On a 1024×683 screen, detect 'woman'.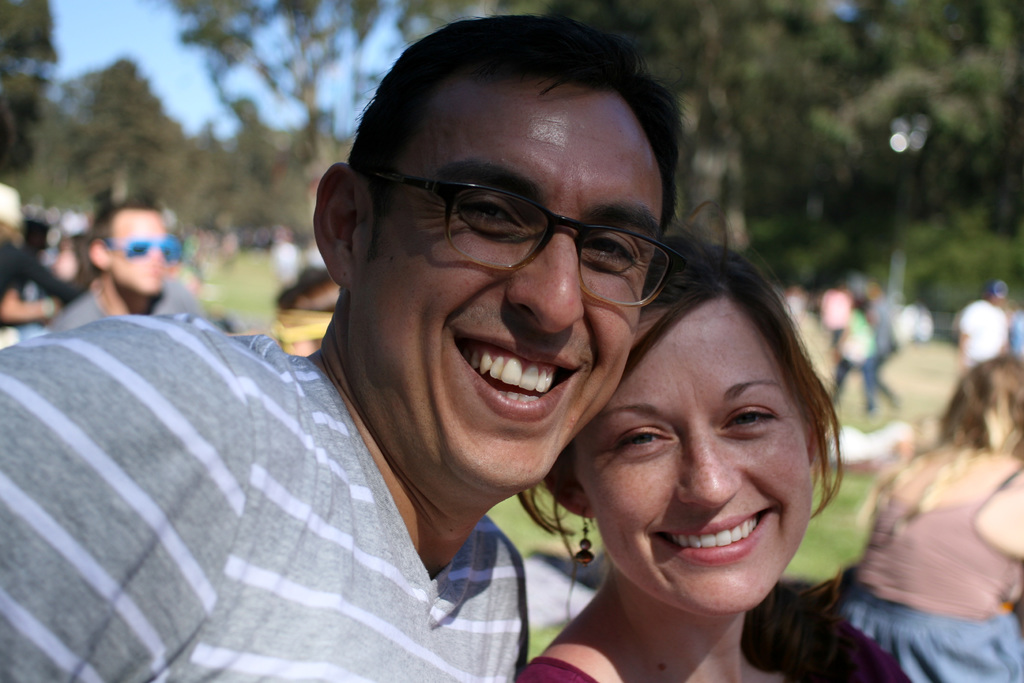
pyautogui.locateOnScreen(787, 333, 1023, 661).
